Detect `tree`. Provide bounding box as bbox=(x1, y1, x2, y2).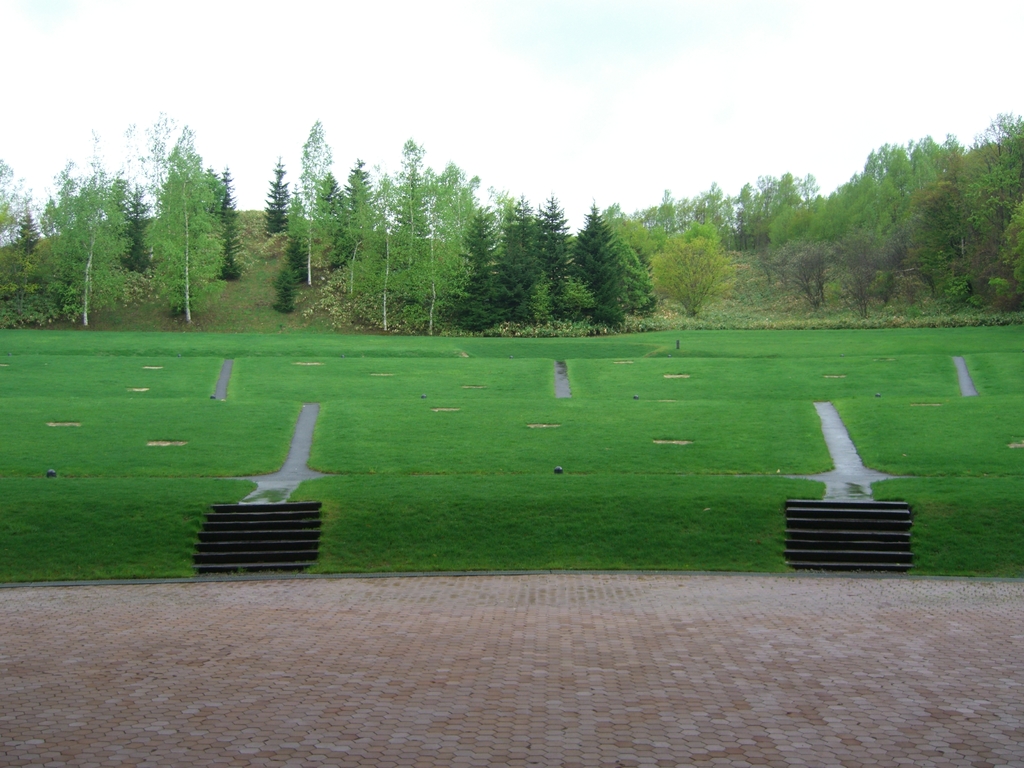
bbox=(615, 239, 656, 329).
